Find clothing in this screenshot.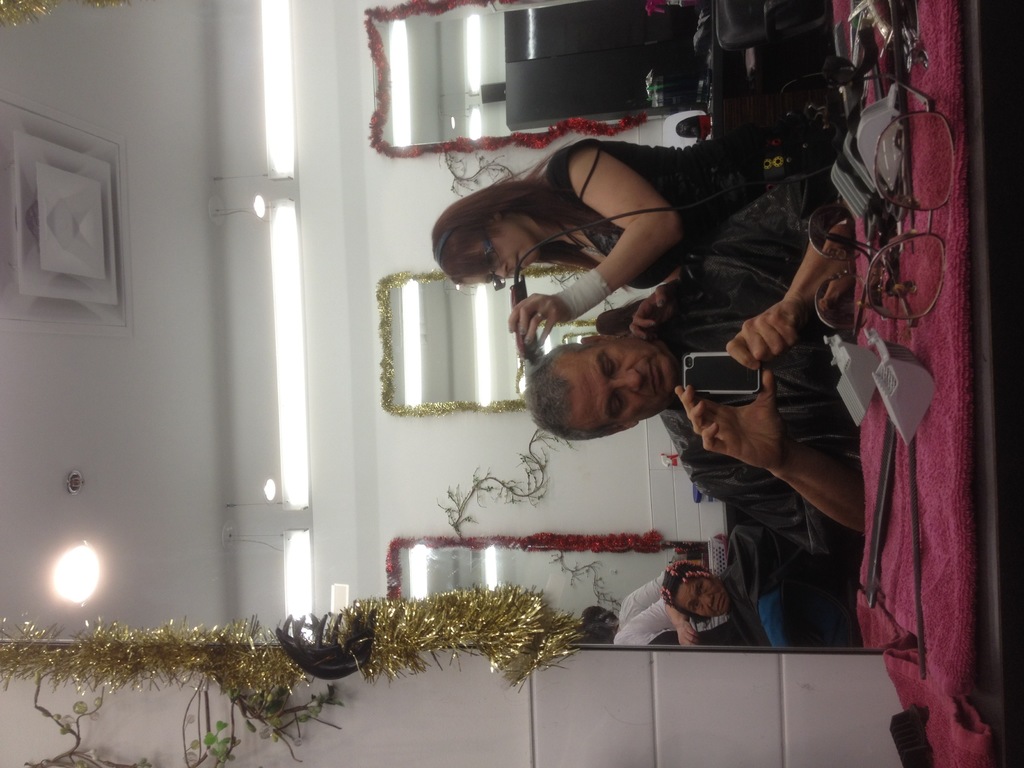
The bounding box for clothing is {"x1": 611, "y1": 565, "x2": 753, "y2": 647}.
